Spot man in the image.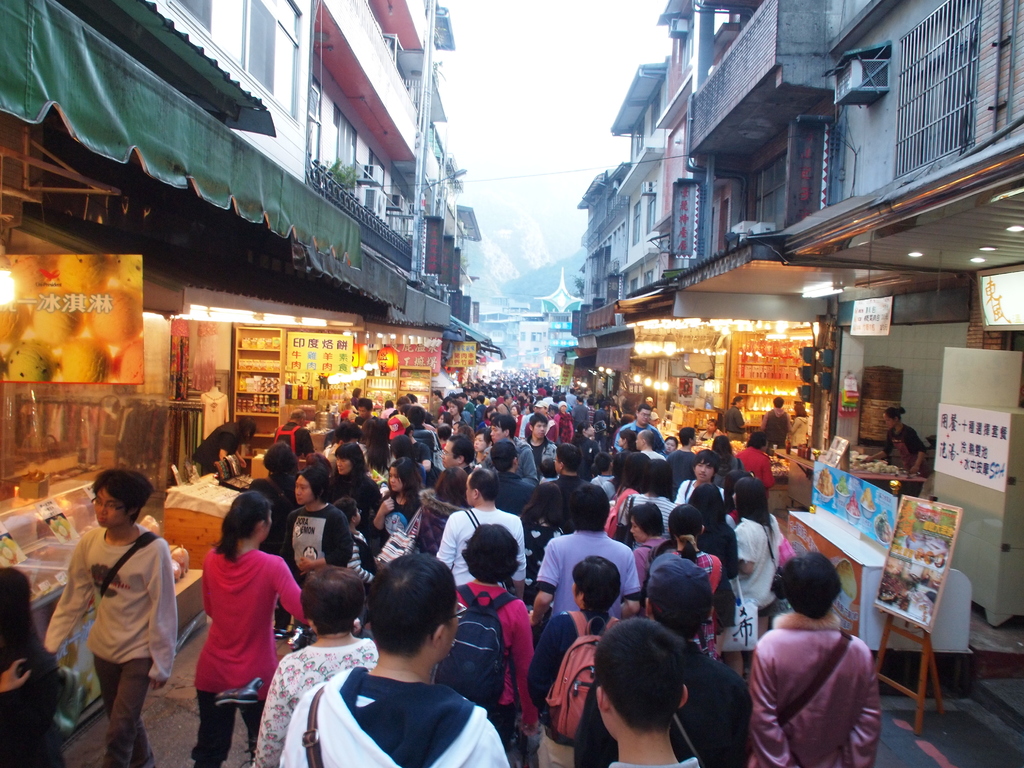
man found at (547, 437, 589, 508).
